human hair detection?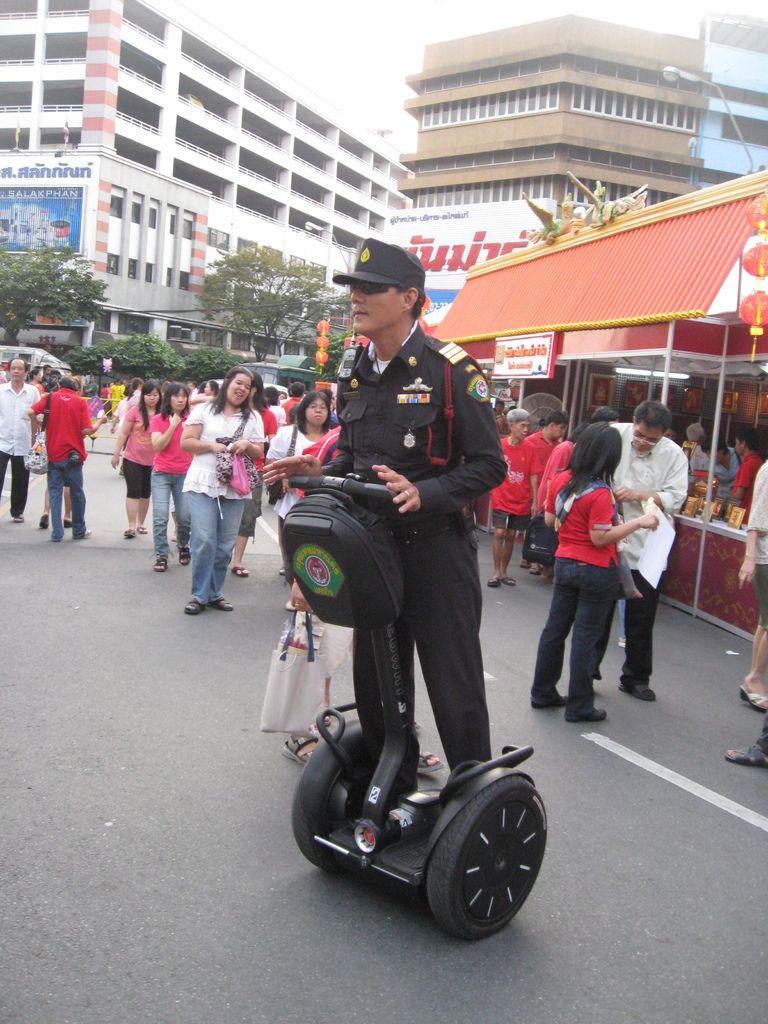
pyautogui.locateOnScreen(547, 410, 566, 427)
